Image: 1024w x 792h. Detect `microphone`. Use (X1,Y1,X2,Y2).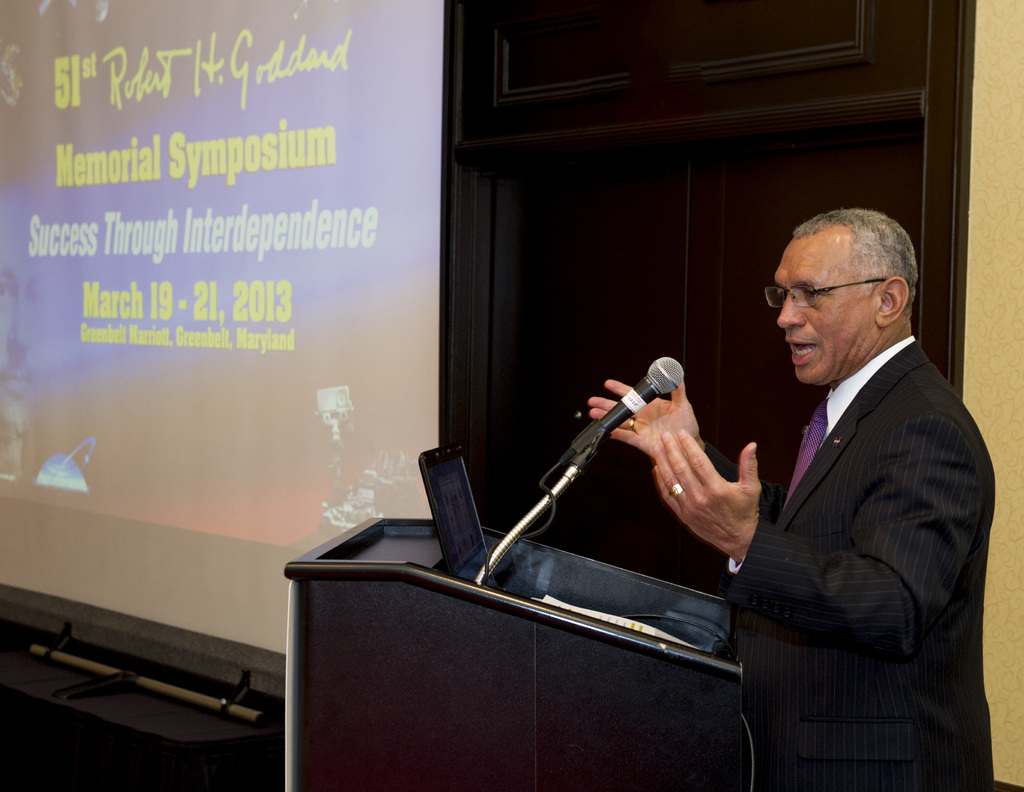
(566,359,685,470).
